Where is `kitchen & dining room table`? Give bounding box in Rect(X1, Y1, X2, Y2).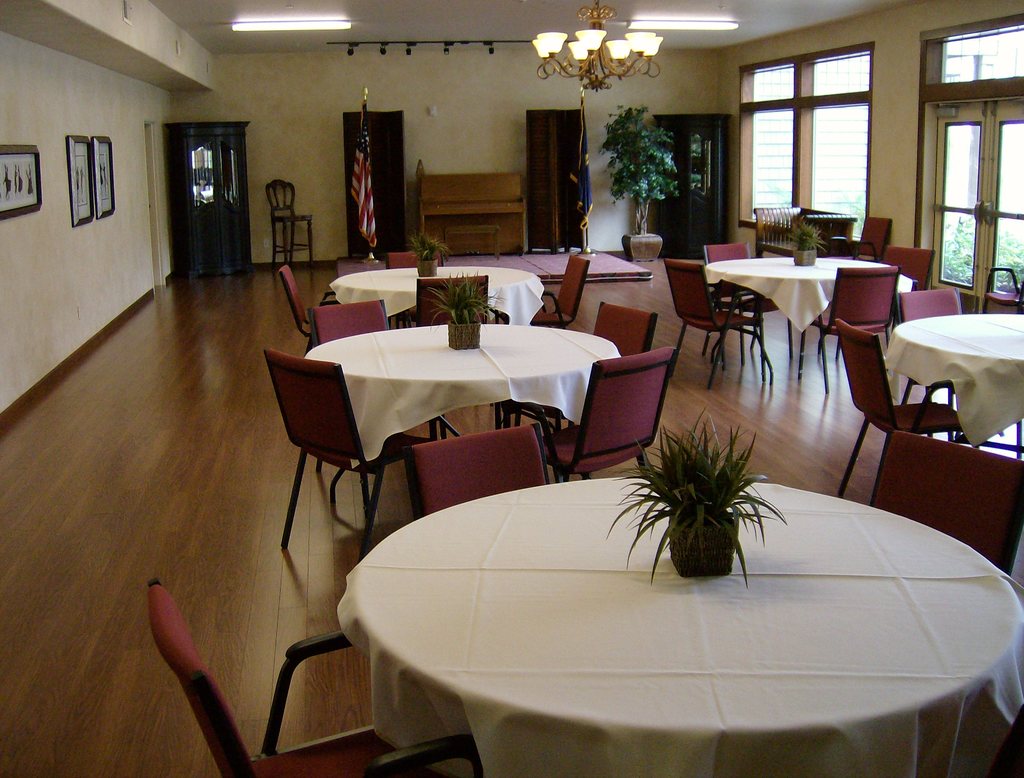
Rect(285, 412, 1023, 766).
